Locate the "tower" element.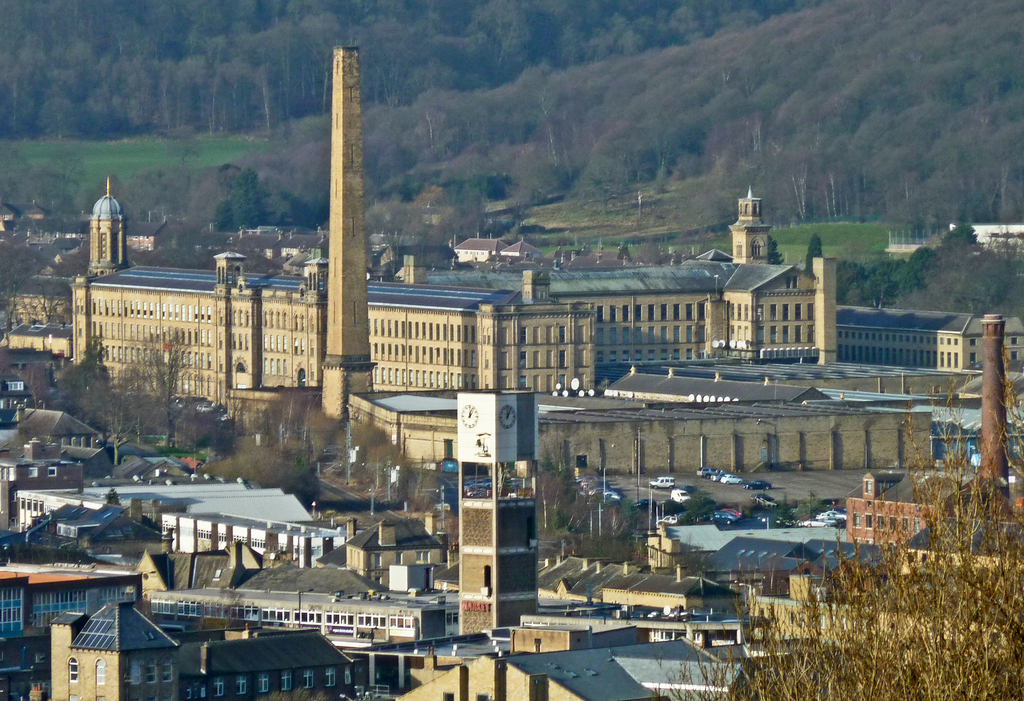
Element bbox: left=88, top=180, right=145, bottom=273.
